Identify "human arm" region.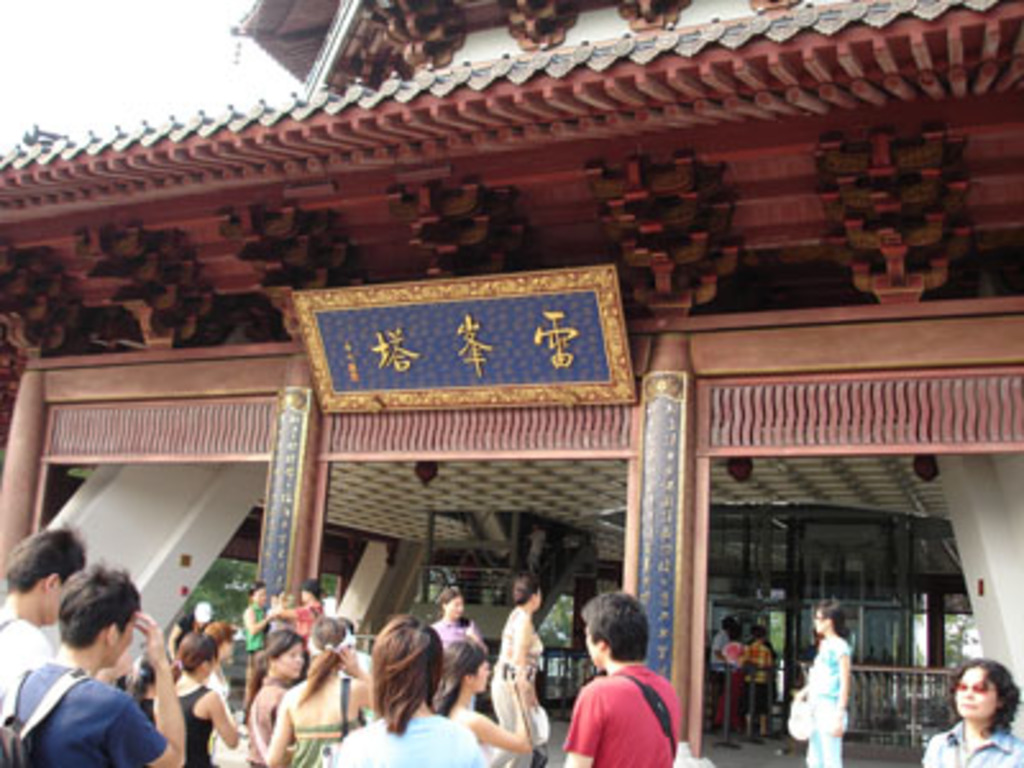
Region: (105, 607, 195, 760).
